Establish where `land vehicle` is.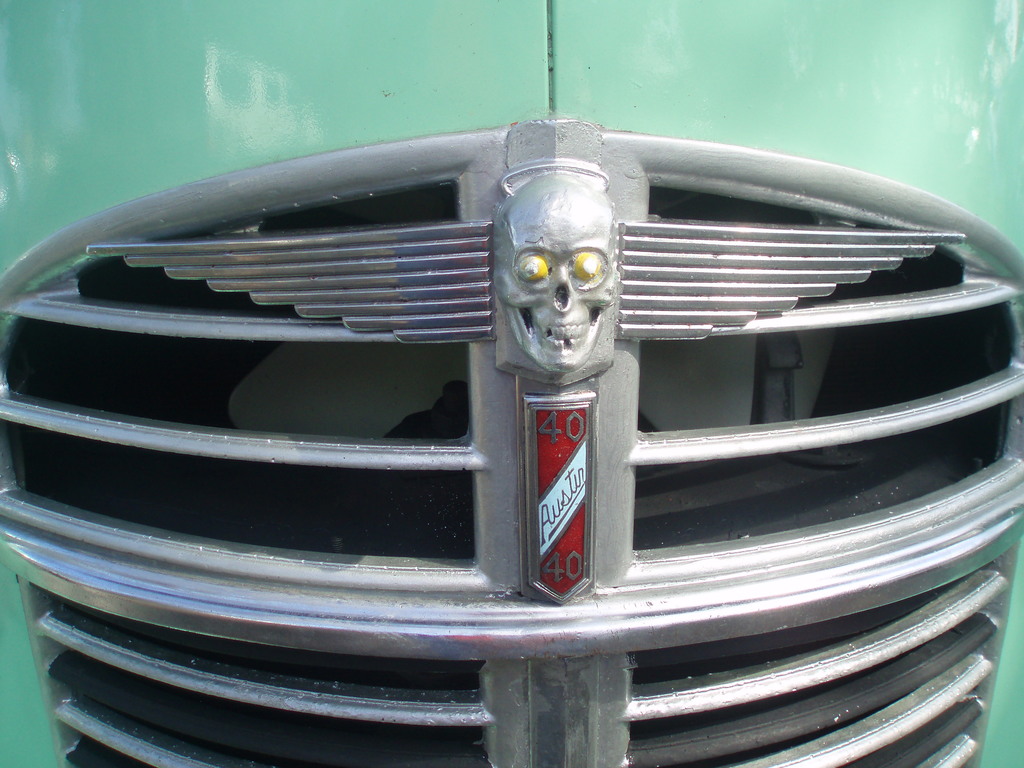
Established at detection(23, 69, 1023, 763).
